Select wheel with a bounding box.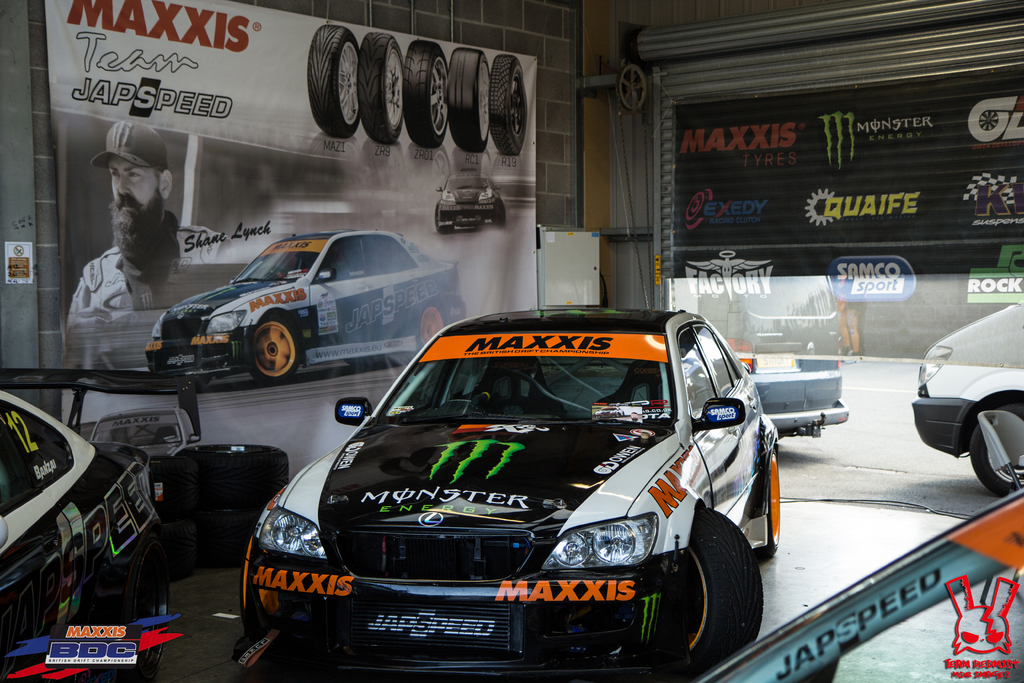
[x1=120, y1=539, x2=168, y2=682].
